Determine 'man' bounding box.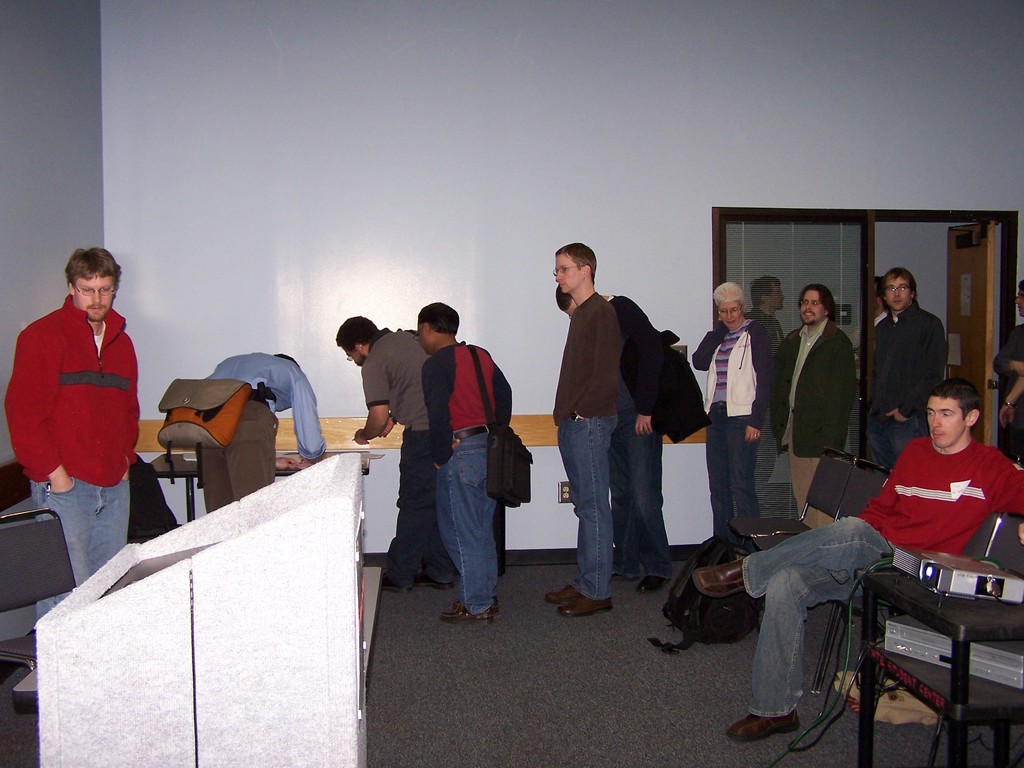
Determined: x1=977 y1=275 x2=1023 y2=472.
